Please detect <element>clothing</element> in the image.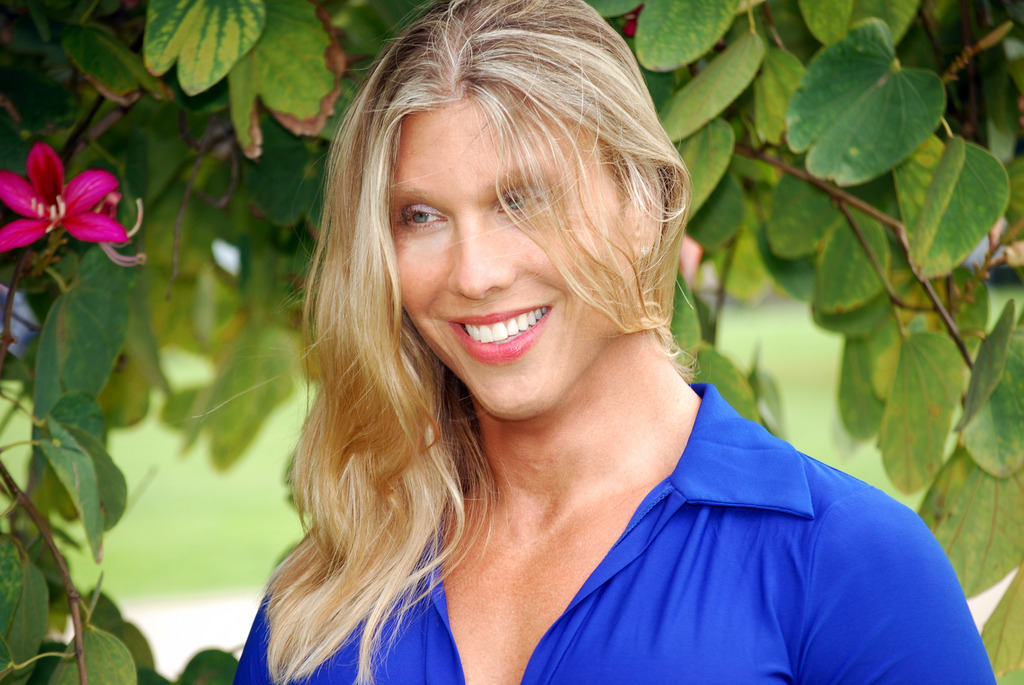
x1=225, y1=379, x2=1000, y2=684.
